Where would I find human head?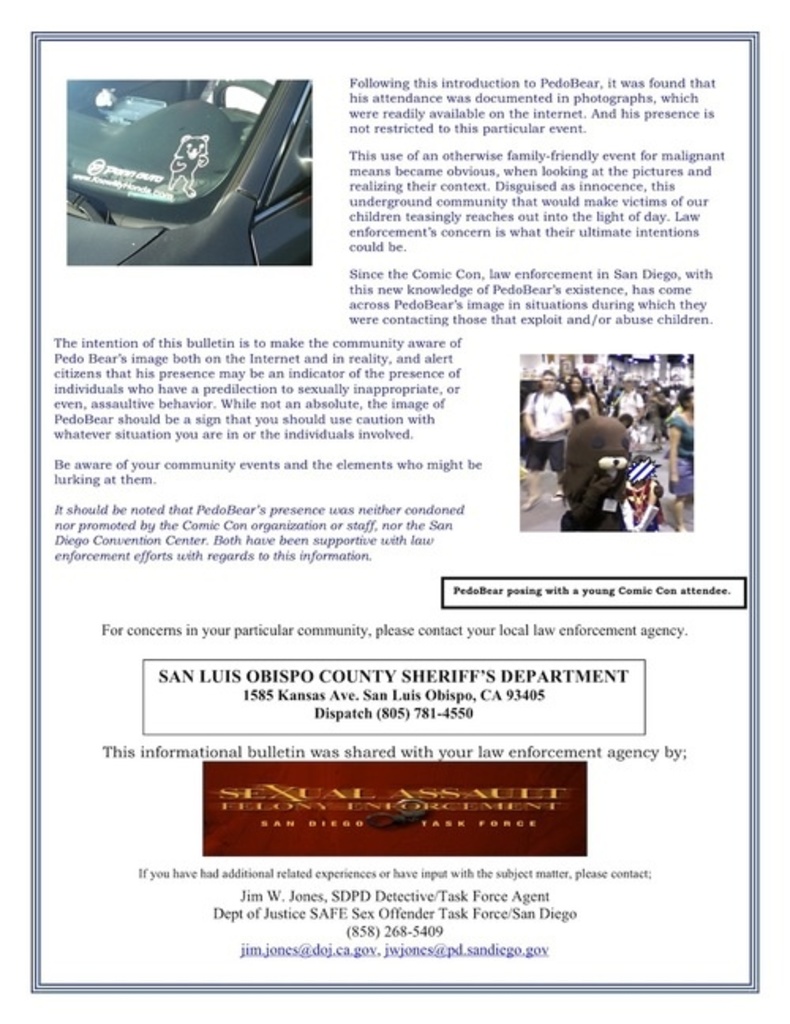
At Rect(623, 376, 632, 390).
